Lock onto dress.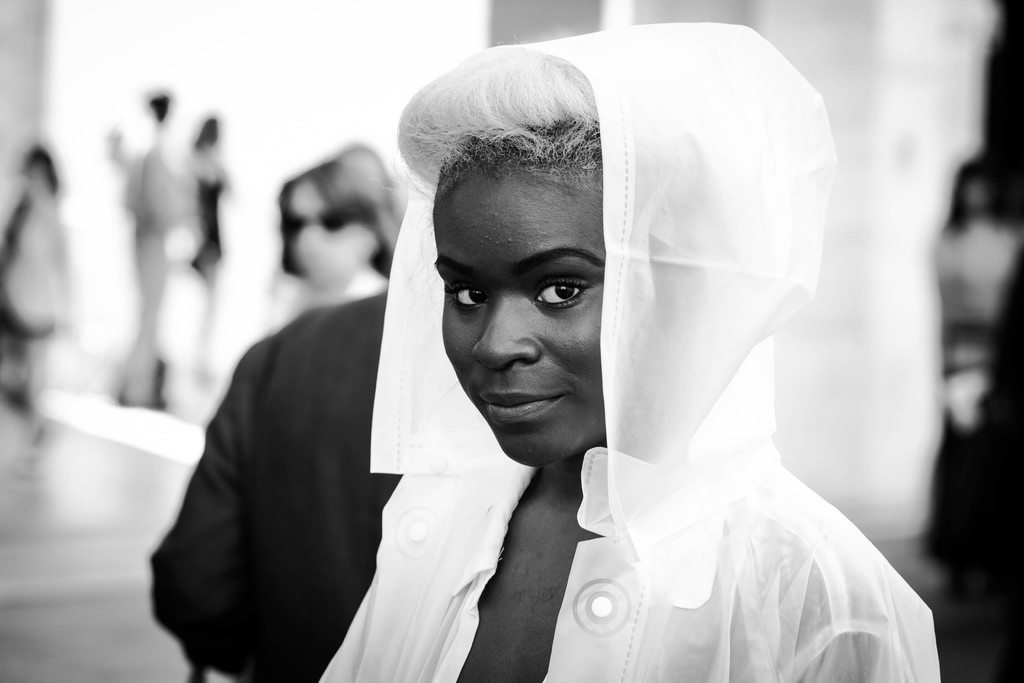
Locked: Rect(0, 199, 56, 336).
